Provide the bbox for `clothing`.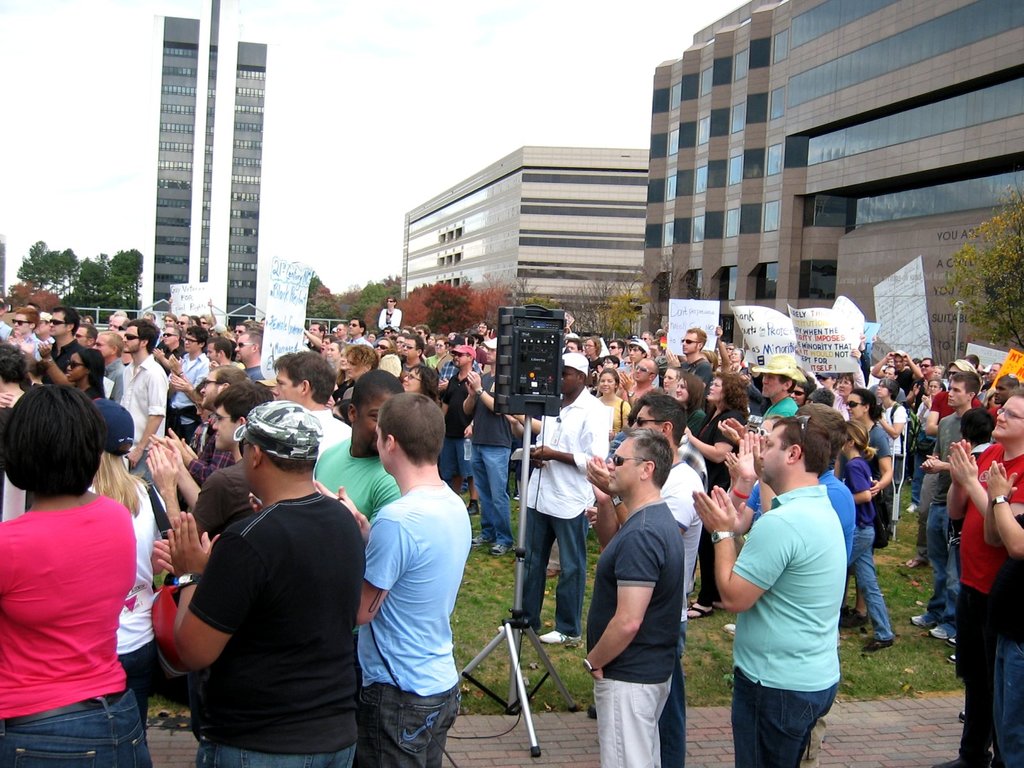
[left=876, top=401, right=907, bottom=487].
